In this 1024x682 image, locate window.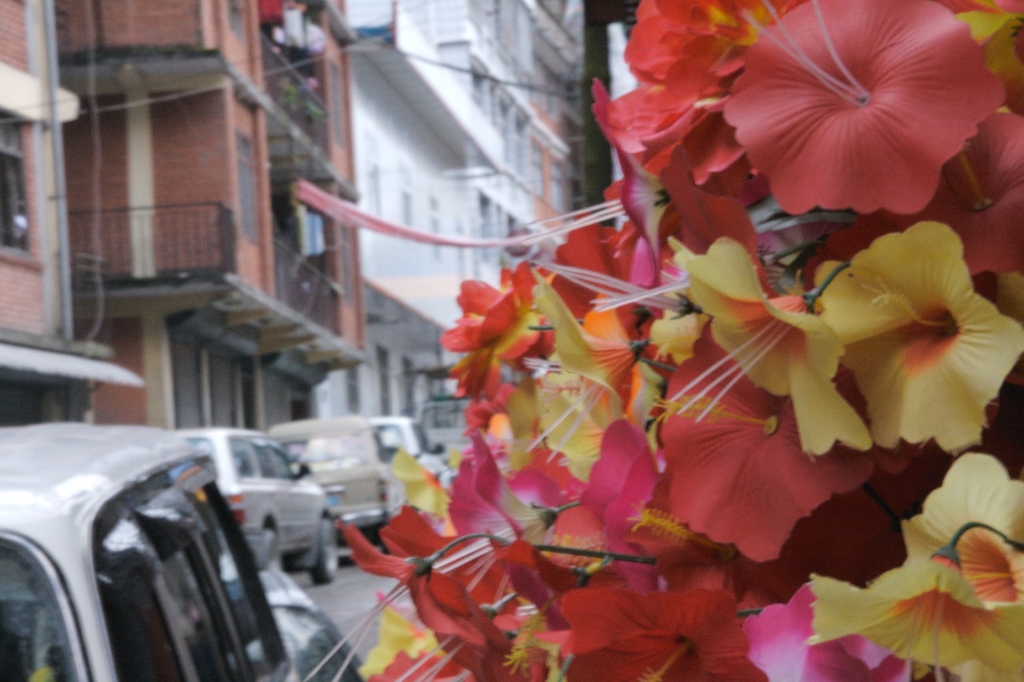
Bounding box: BBox(527, 139, 544, 190).
